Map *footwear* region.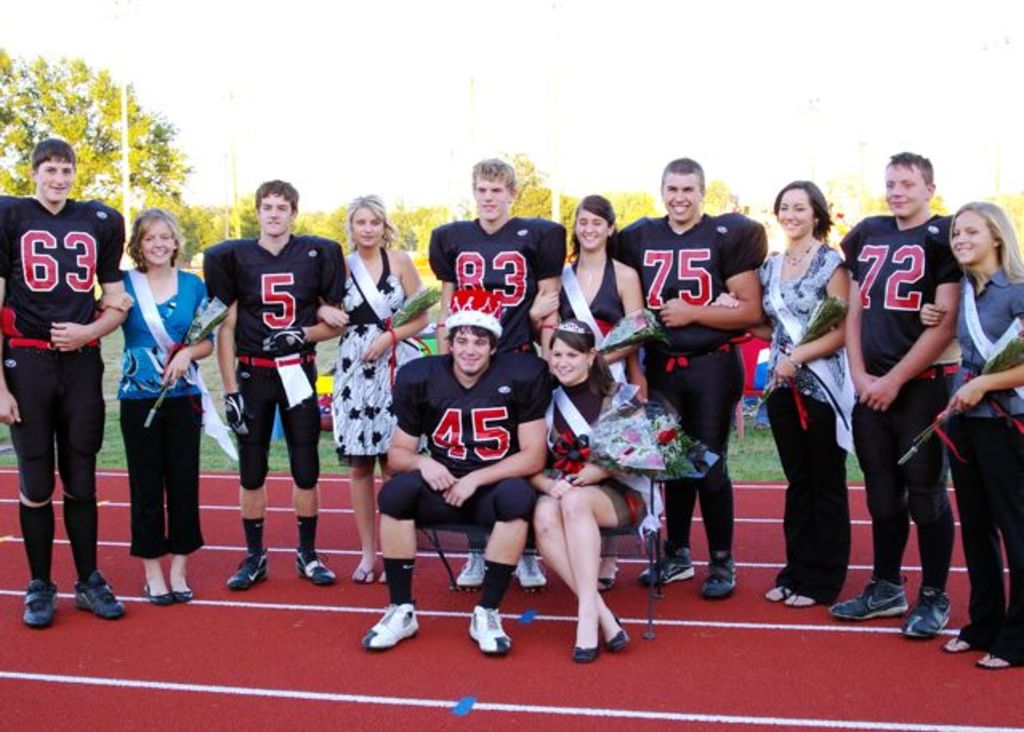
Mapped to x1=14, y1=588, x2=56, y2=633.
